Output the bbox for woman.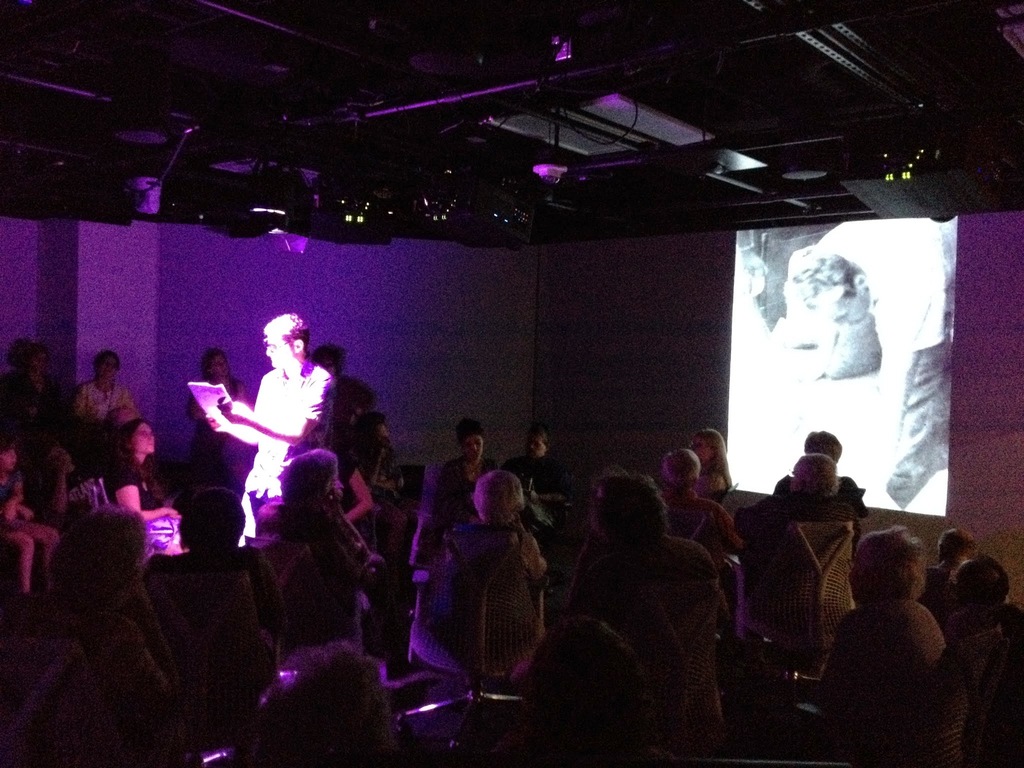
445 467 548 577.
